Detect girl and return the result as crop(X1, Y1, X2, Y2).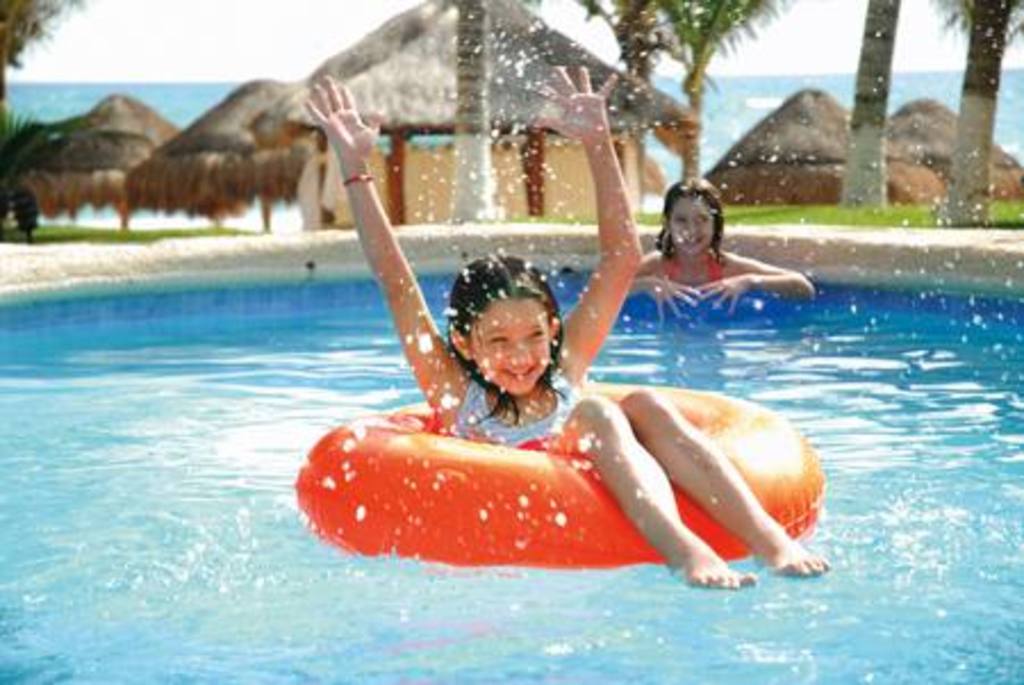
crop(624, 173, 812, 314).
